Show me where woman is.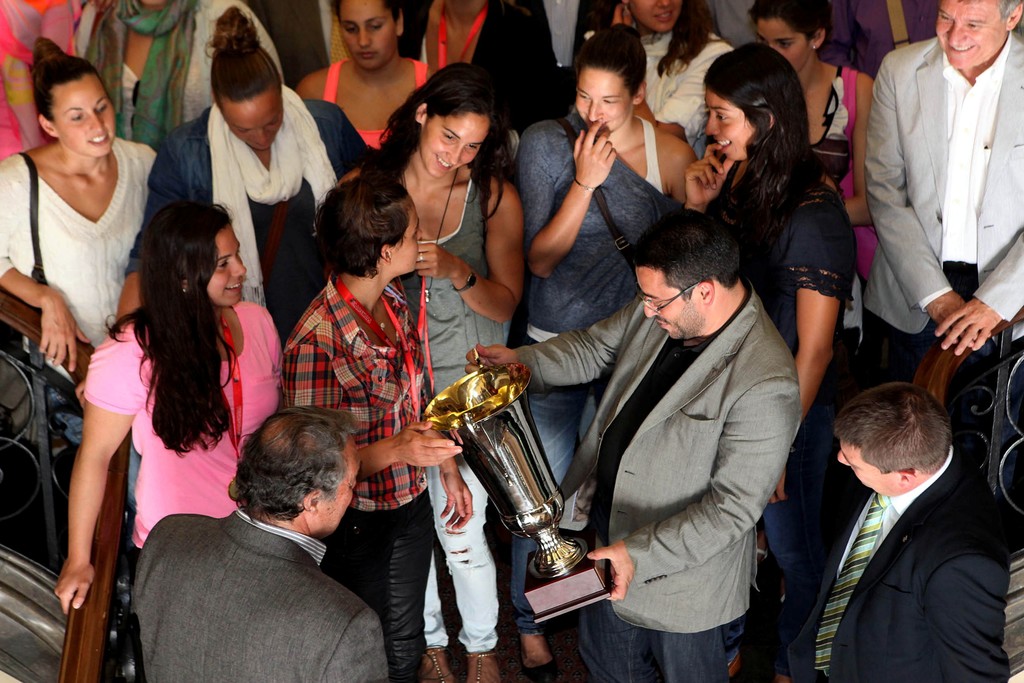
woman is at [x1=589, y1=0, x2=734, y2=151].
